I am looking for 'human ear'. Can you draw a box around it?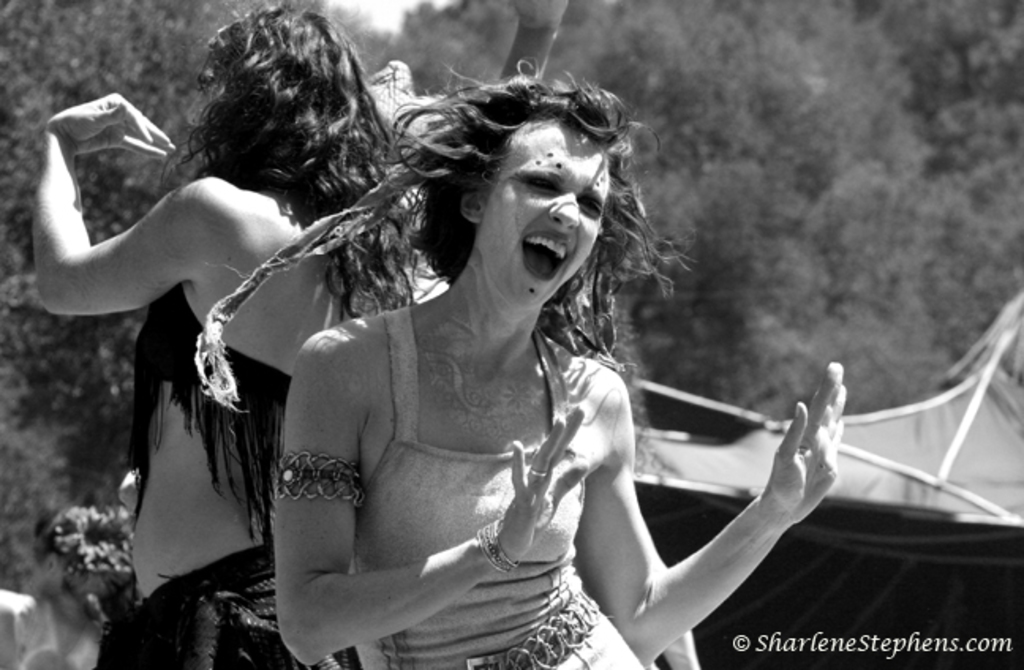
Sure, the bounding box is box=[460, 191, 477, 223].
